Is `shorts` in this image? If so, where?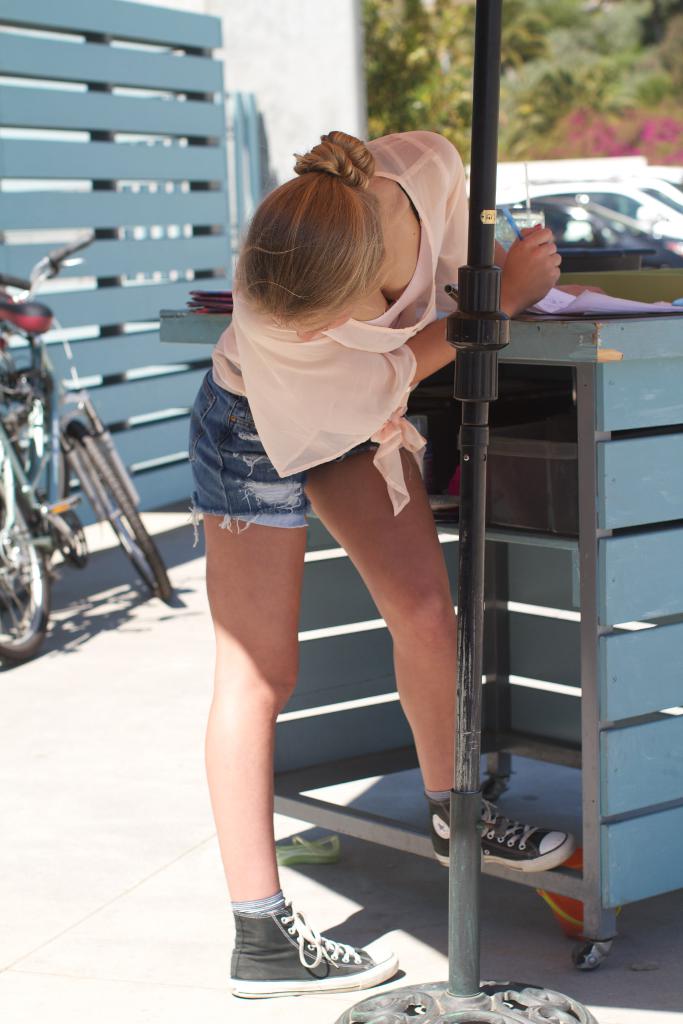
Yes, at rect(186, 417, 395, 530).
